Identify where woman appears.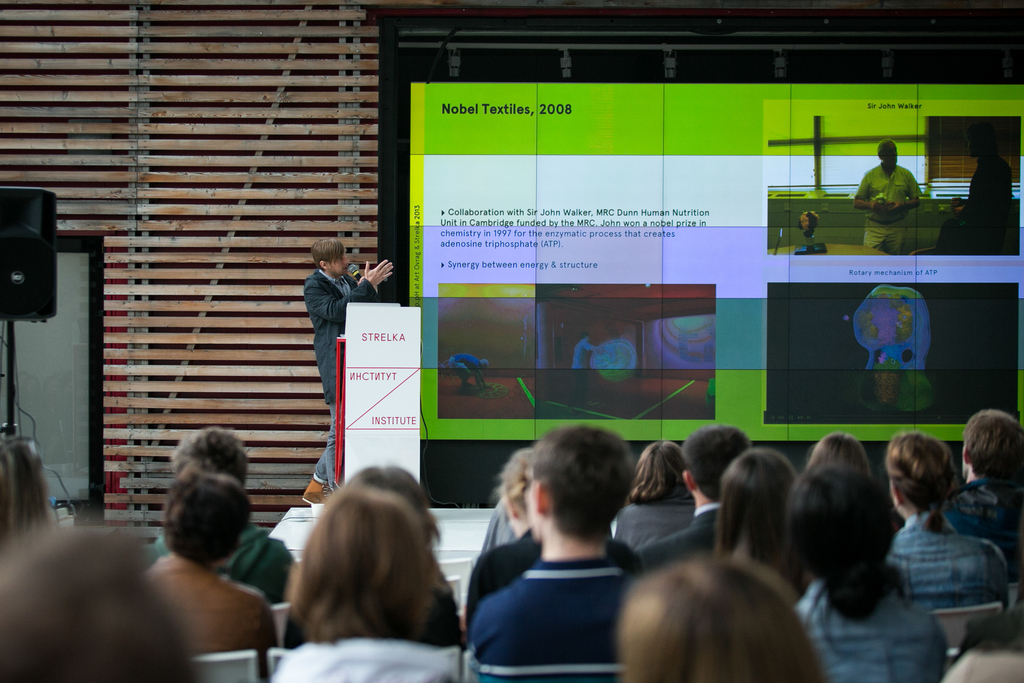
Appears at (877, 434, 1023, 615).
